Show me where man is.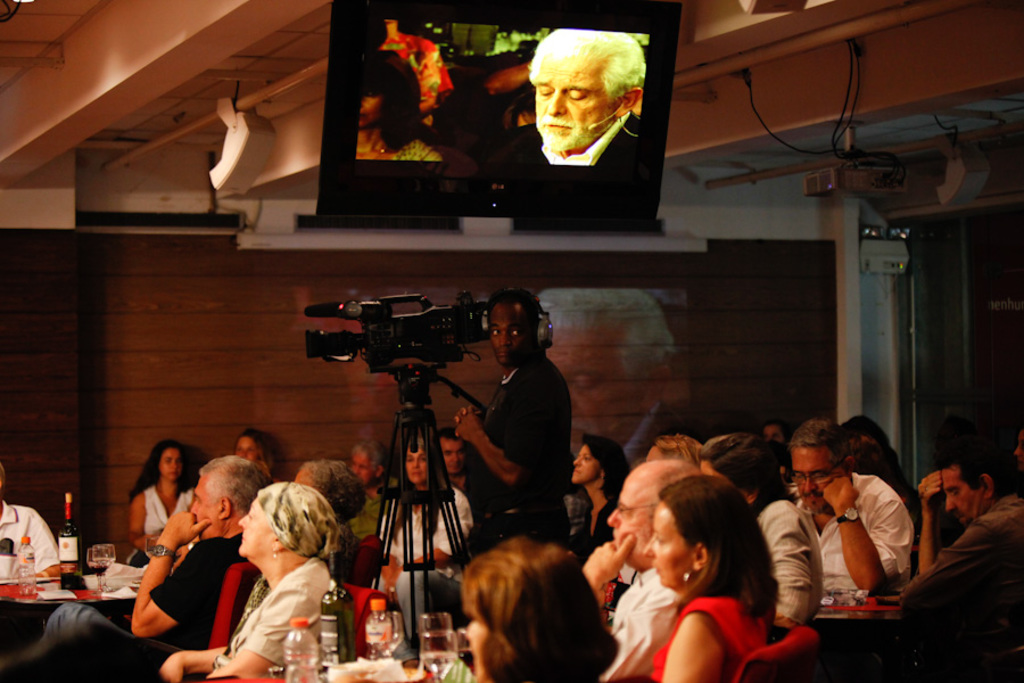
man is at 502,28,669,186.
